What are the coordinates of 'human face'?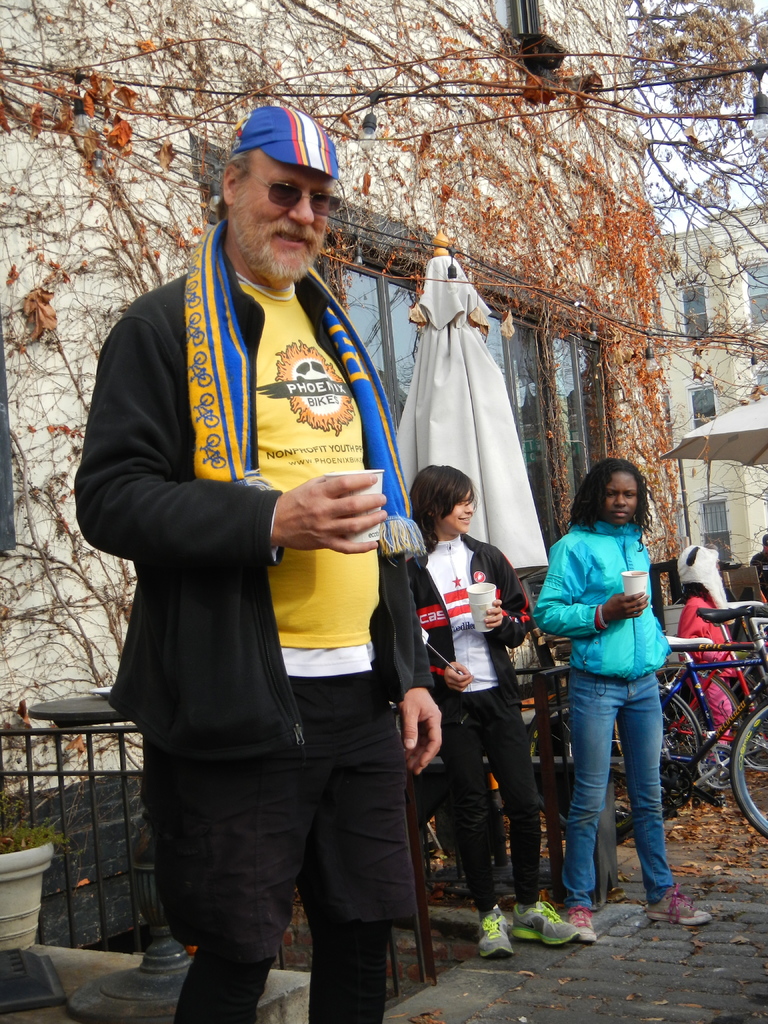
{"left": 448, "top": 481, "right": 474, "bottom": 536}.
